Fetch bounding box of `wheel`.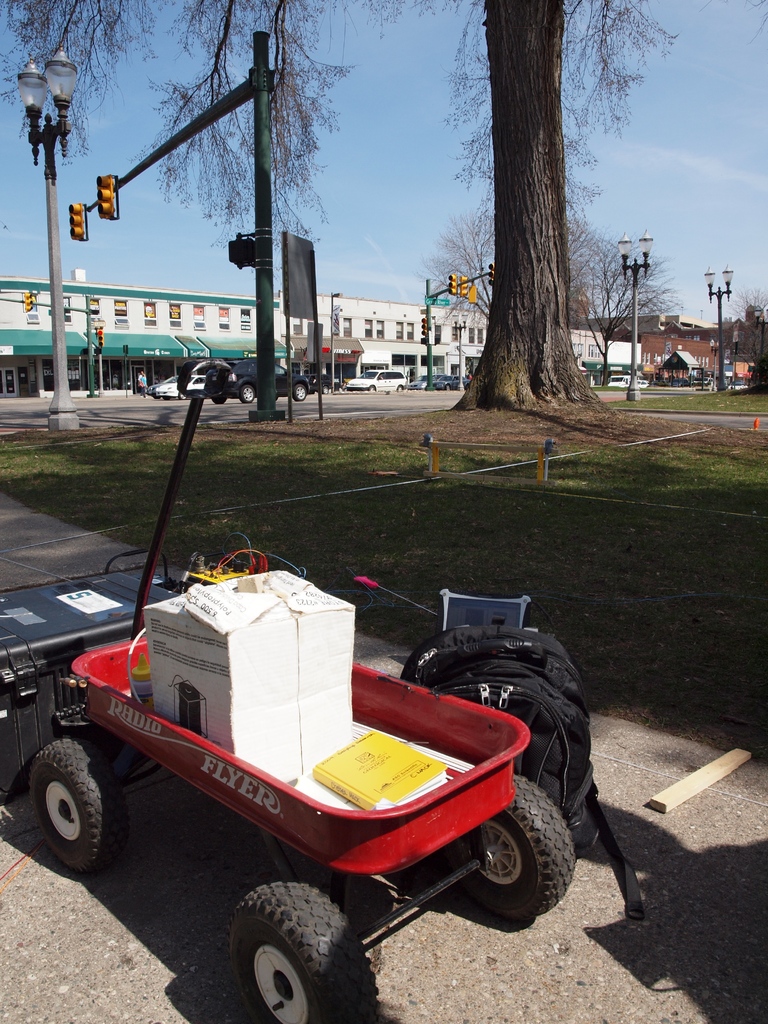
Bbox: (left=291, top=383, right=305, bottom=400).
